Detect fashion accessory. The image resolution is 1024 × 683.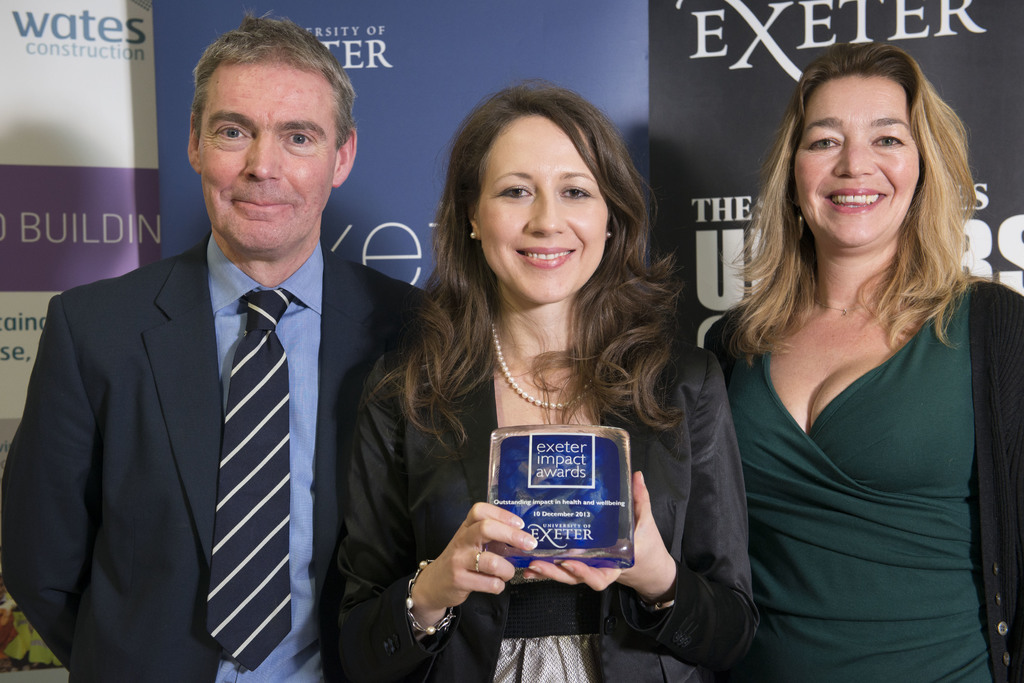
{"x1": 476, "y1": 550, "x2": 485, "y2": 572}.
